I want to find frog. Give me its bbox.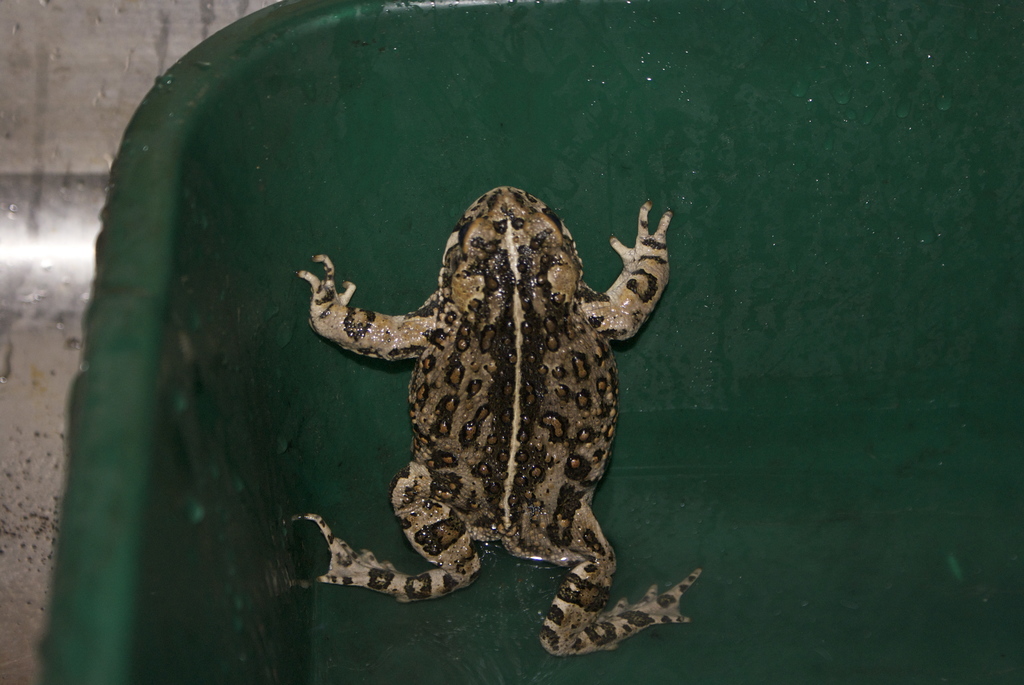
293, 184, 700, 654.
